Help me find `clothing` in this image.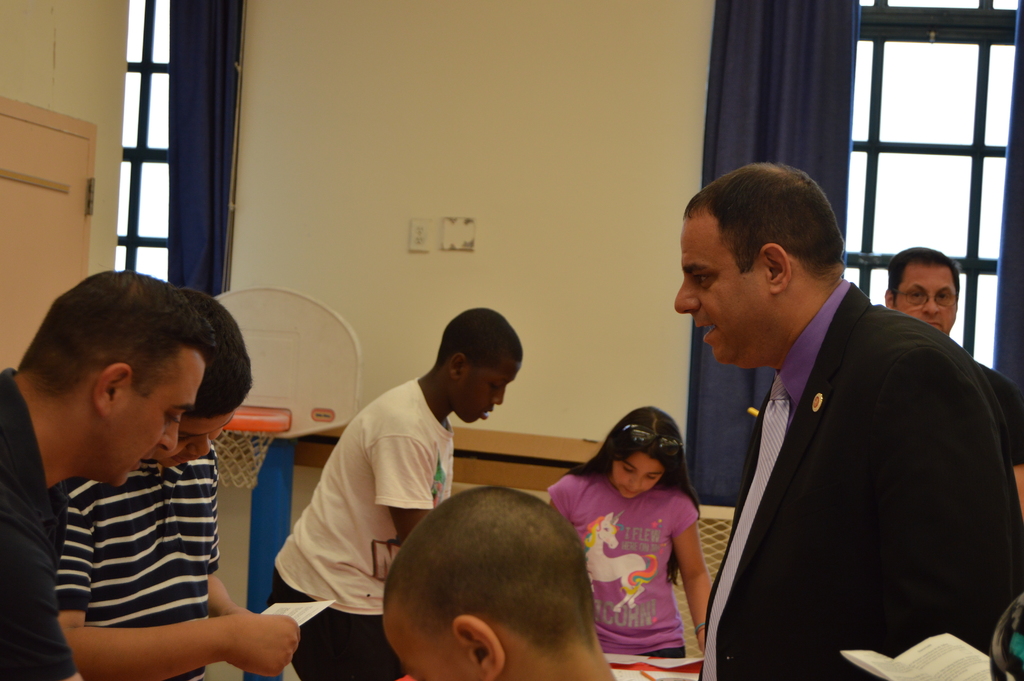
Found it: box=[0, 360, 99, 680].
